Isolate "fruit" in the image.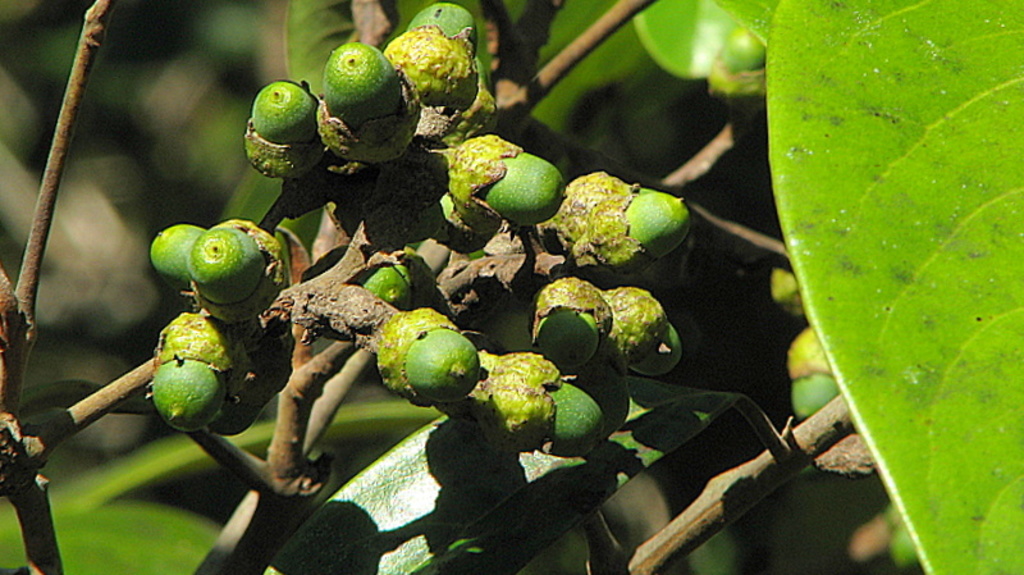
Isolated region: x1=707 y1=22 x2=769 y2=96.
